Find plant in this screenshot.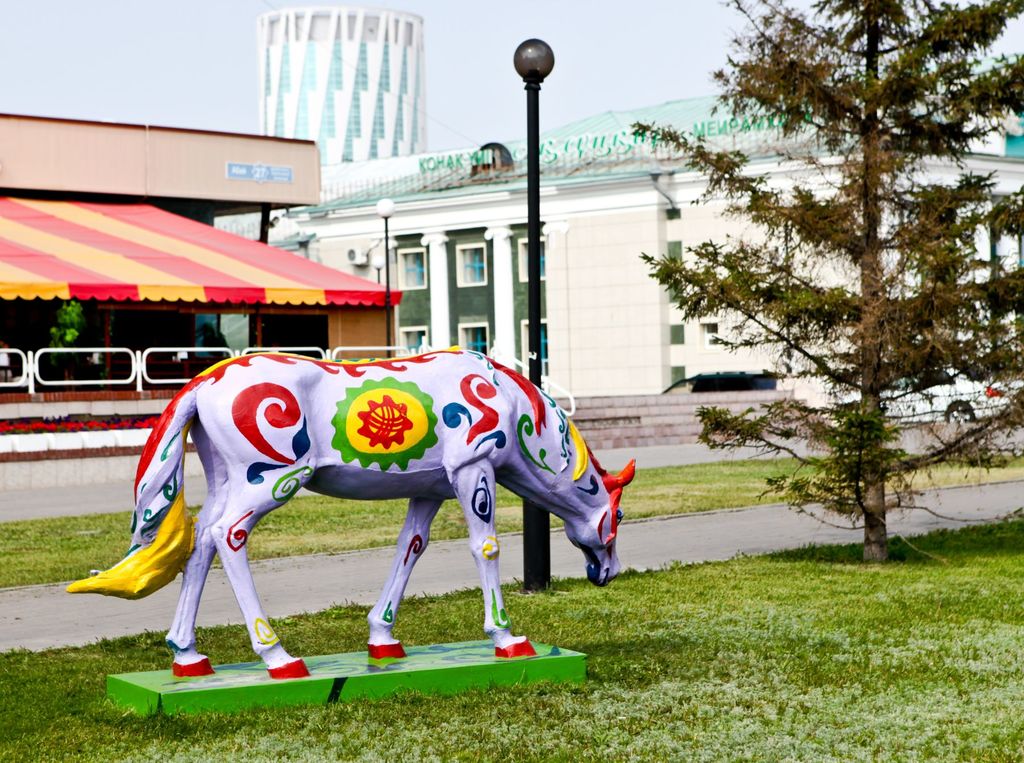
The bounding box for plant is (545, 502, 566, 531).
